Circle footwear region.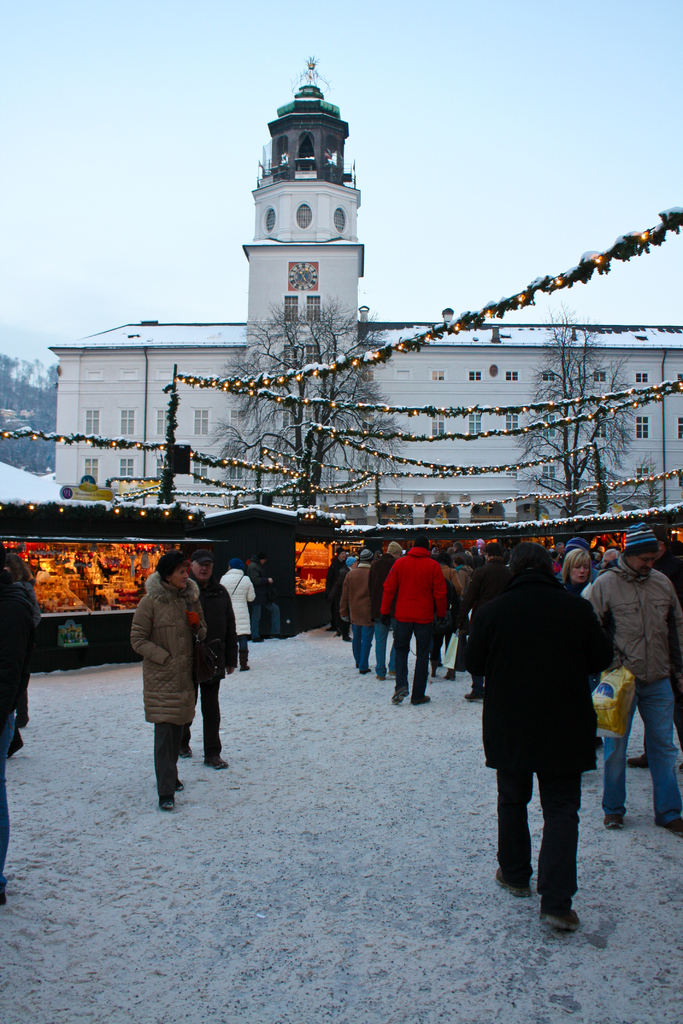
Region: Rect(441, 675, 452, 680).
